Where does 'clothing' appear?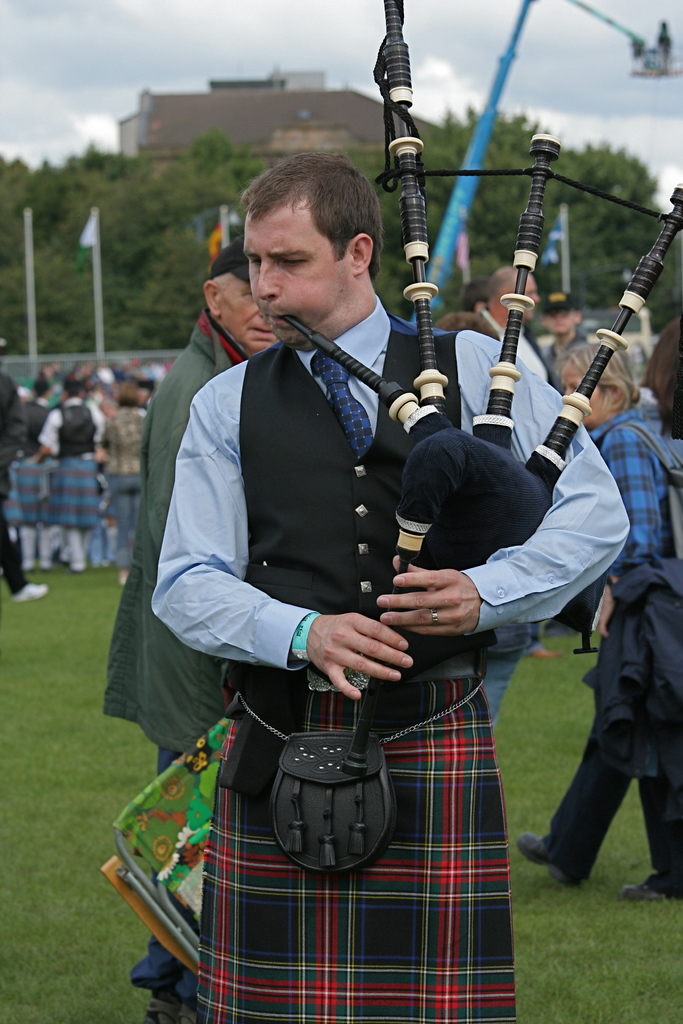
Appears at left=538, top=404, right=682, bottom=909.
